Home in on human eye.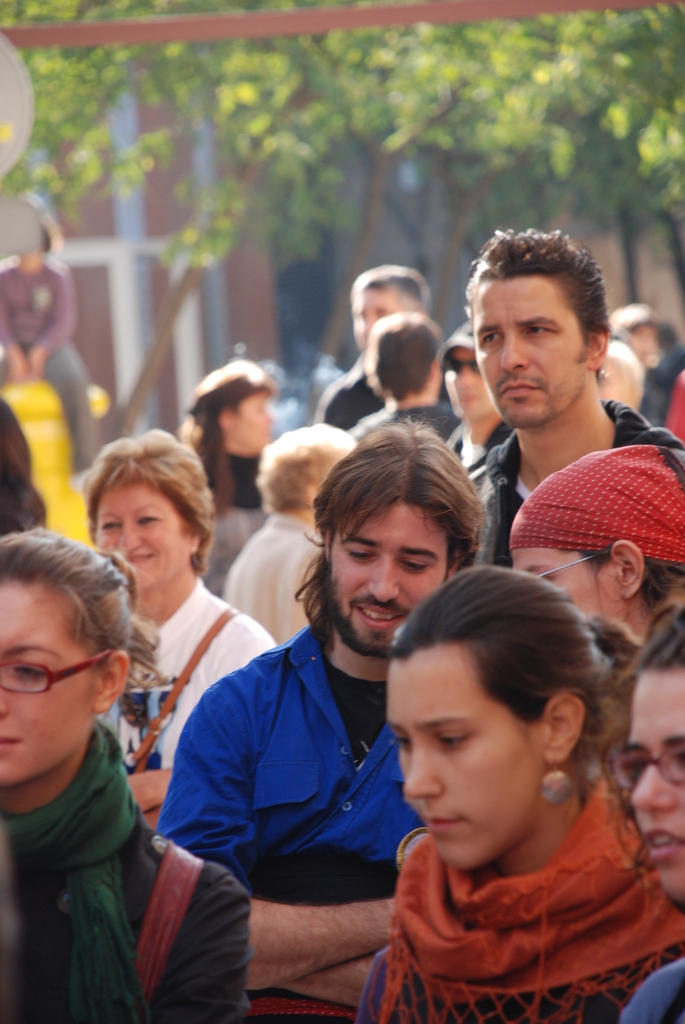
Homed in at 340, 543, 378, 564.
